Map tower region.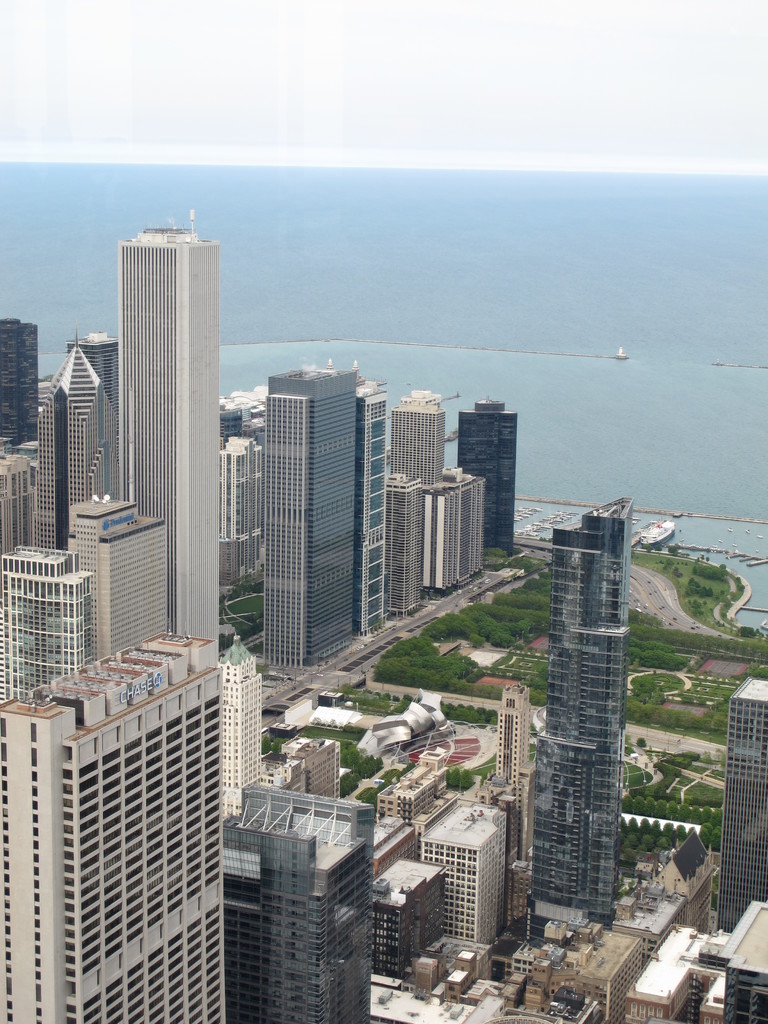
Mapped to BBox(459, 395, 516, 564).
